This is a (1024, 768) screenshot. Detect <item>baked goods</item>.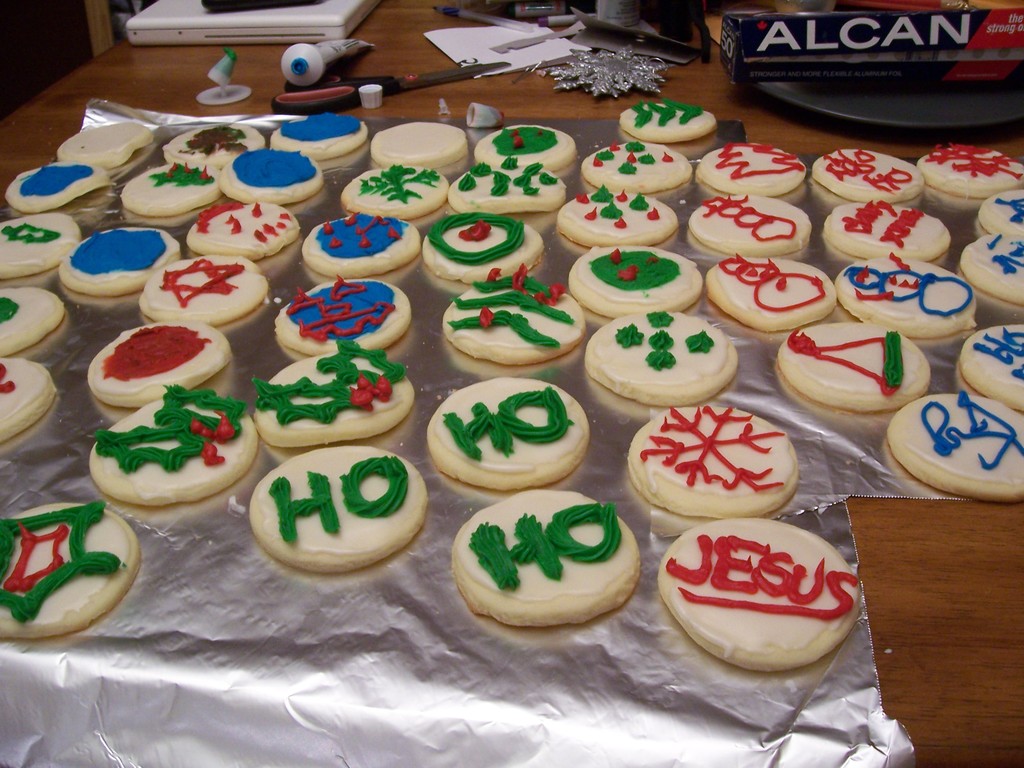
(x1=270, y1=114, x2=369, y2=162).
